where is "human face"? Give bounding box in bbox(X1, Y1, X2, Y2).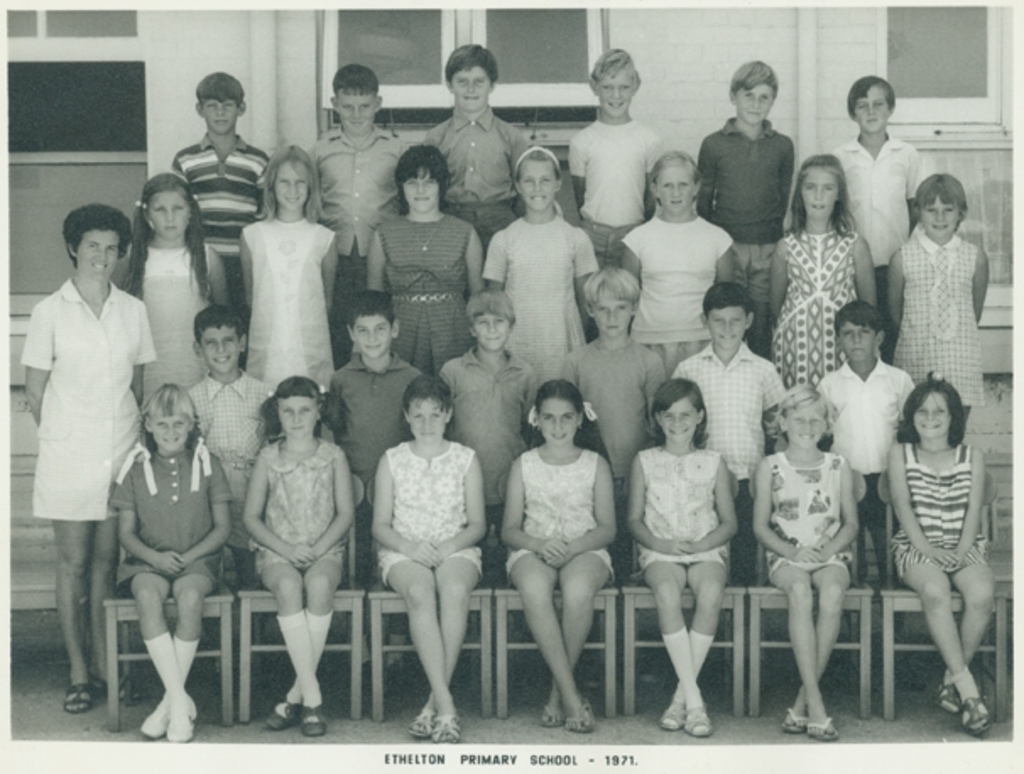
bbox(657, 166, 693, 211).
